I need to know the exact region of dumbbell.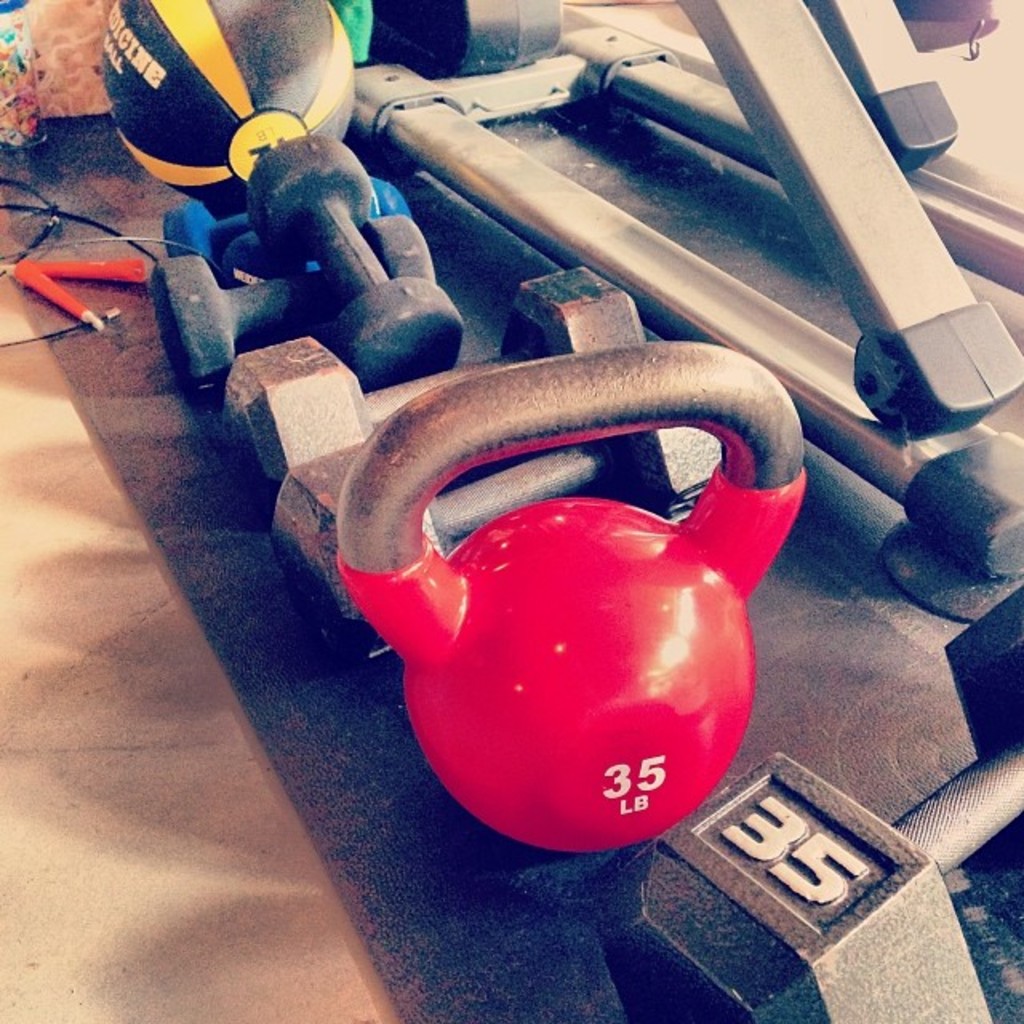
Region: BBox(150, 243, 432, 405).
